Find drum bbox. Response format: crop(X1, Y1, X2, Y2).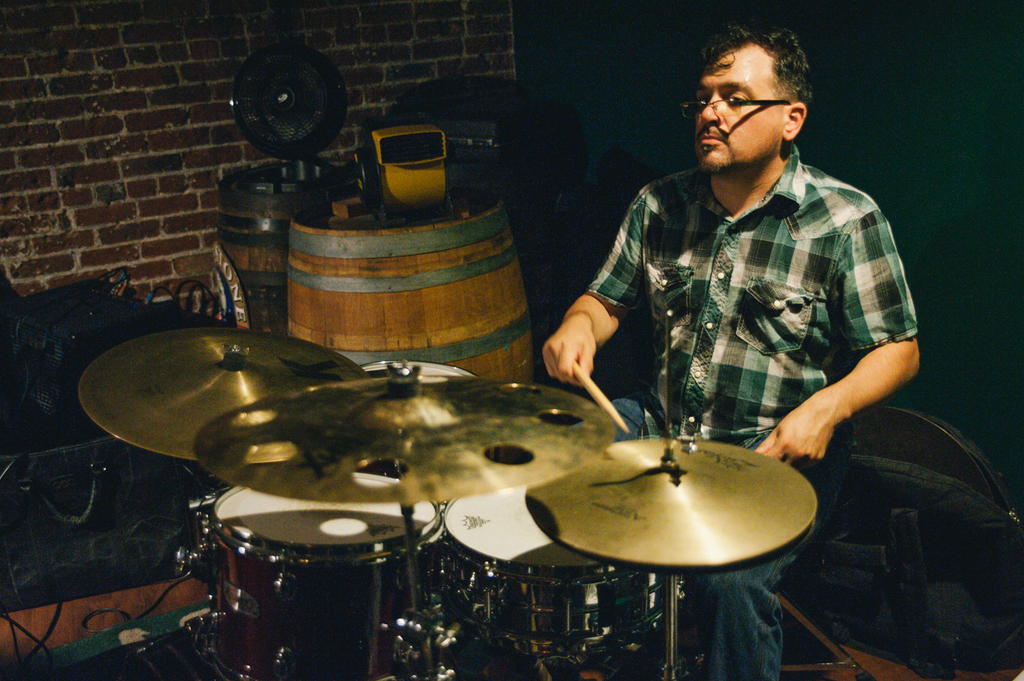
crop(361, 363, 478, 379).
